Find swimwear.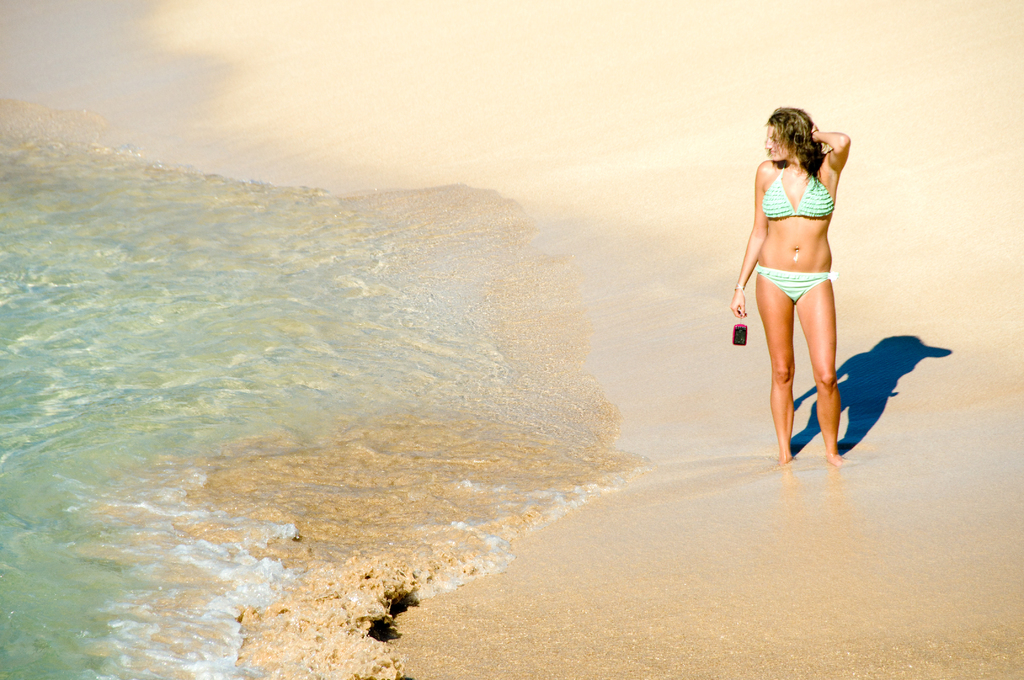
region(757, 266, 836, 304).
